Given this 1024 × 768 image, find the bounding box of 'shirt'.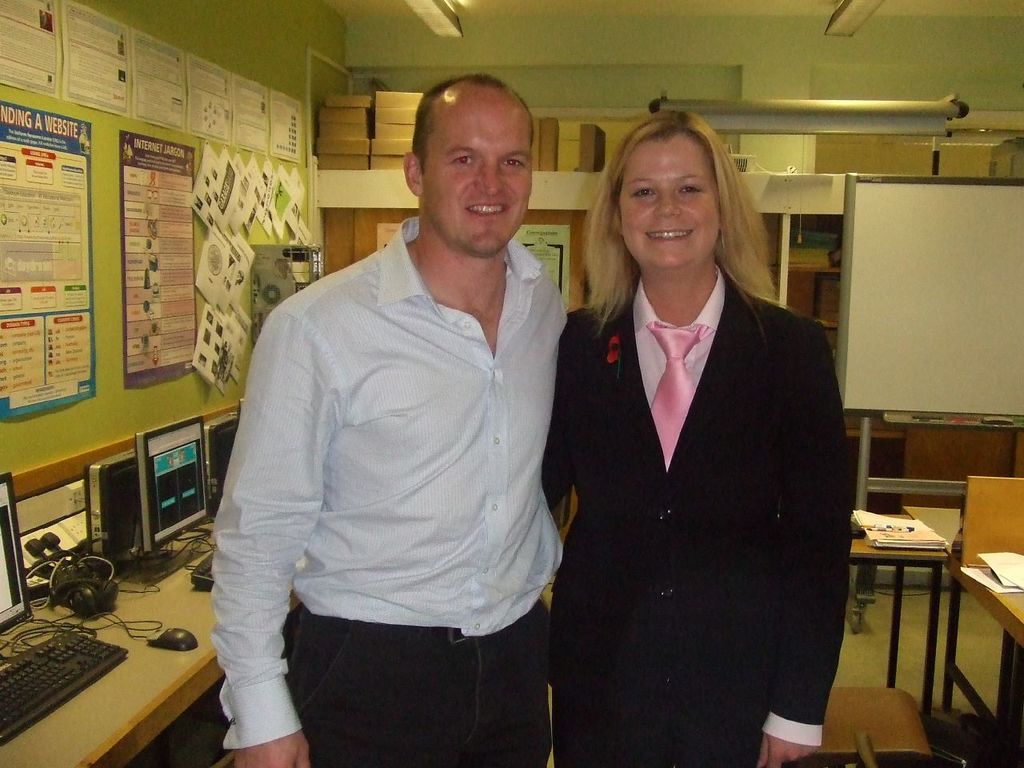
pyautogui.locateOnScreen(632, 278, 826, 746).
